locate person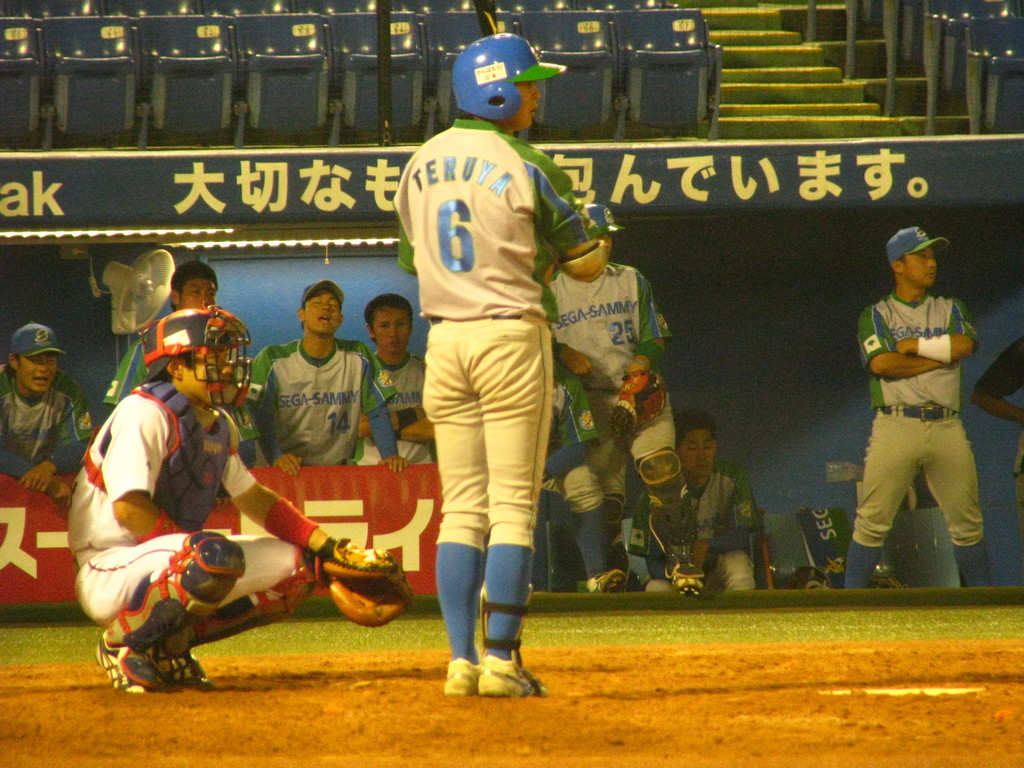
<region>360, 290, 433, 465</region>
